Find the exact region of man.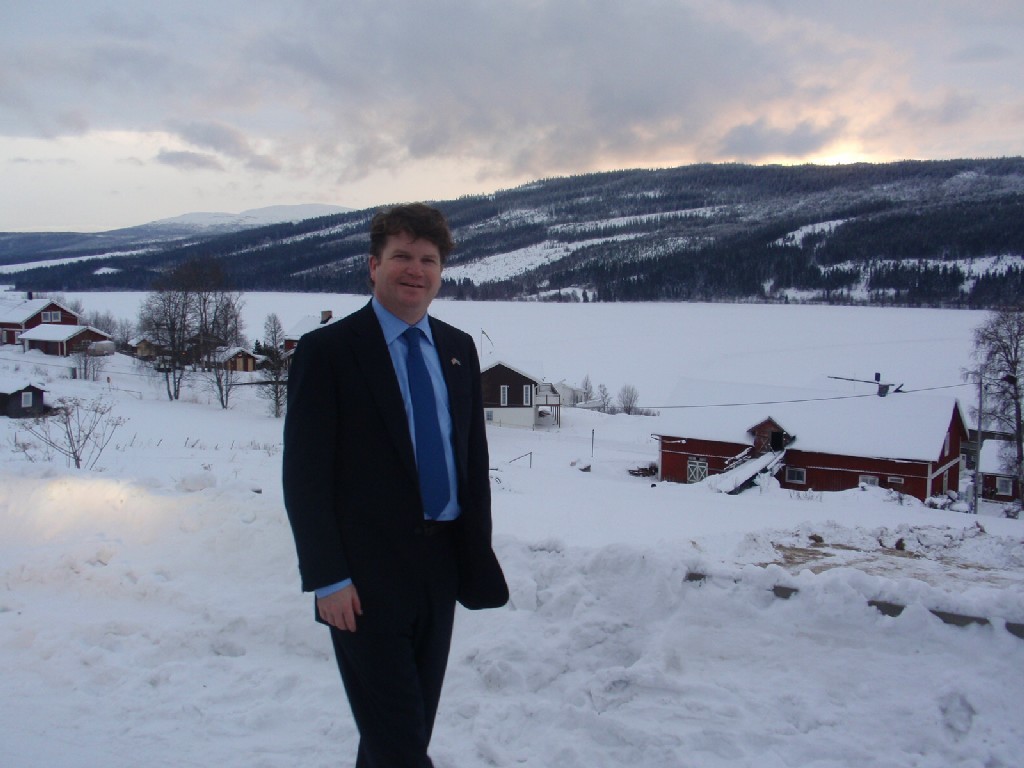
Exact region: crop(284, 205, 508, 767).
